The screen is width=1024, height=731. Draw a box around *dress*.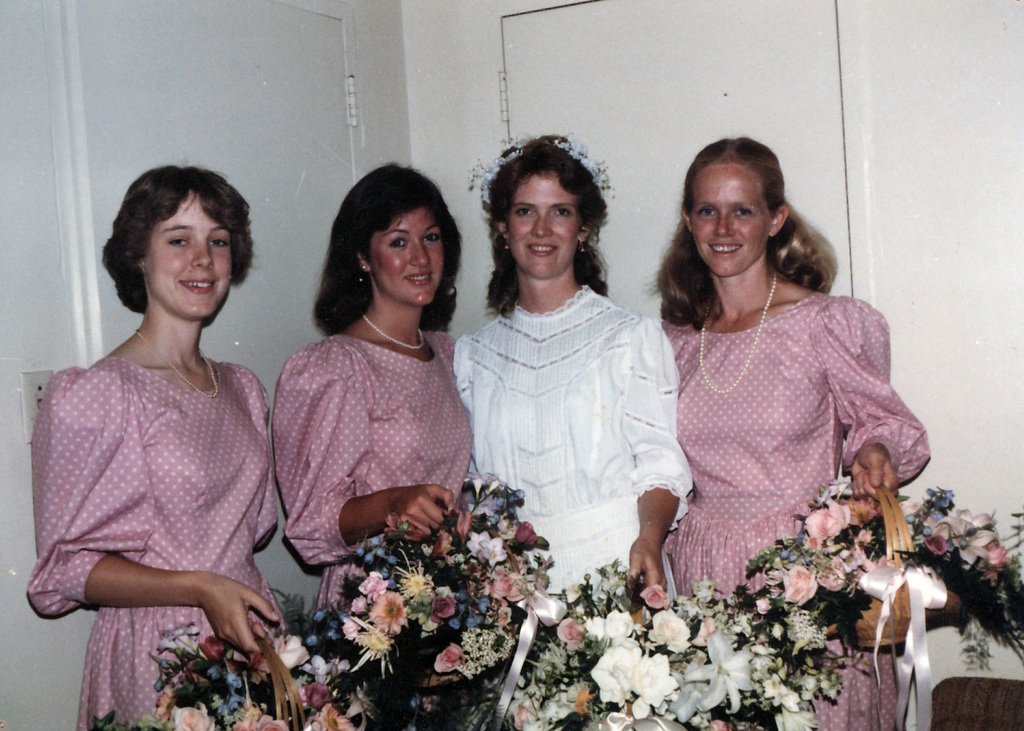
detection(267, 333, 472, 607).
